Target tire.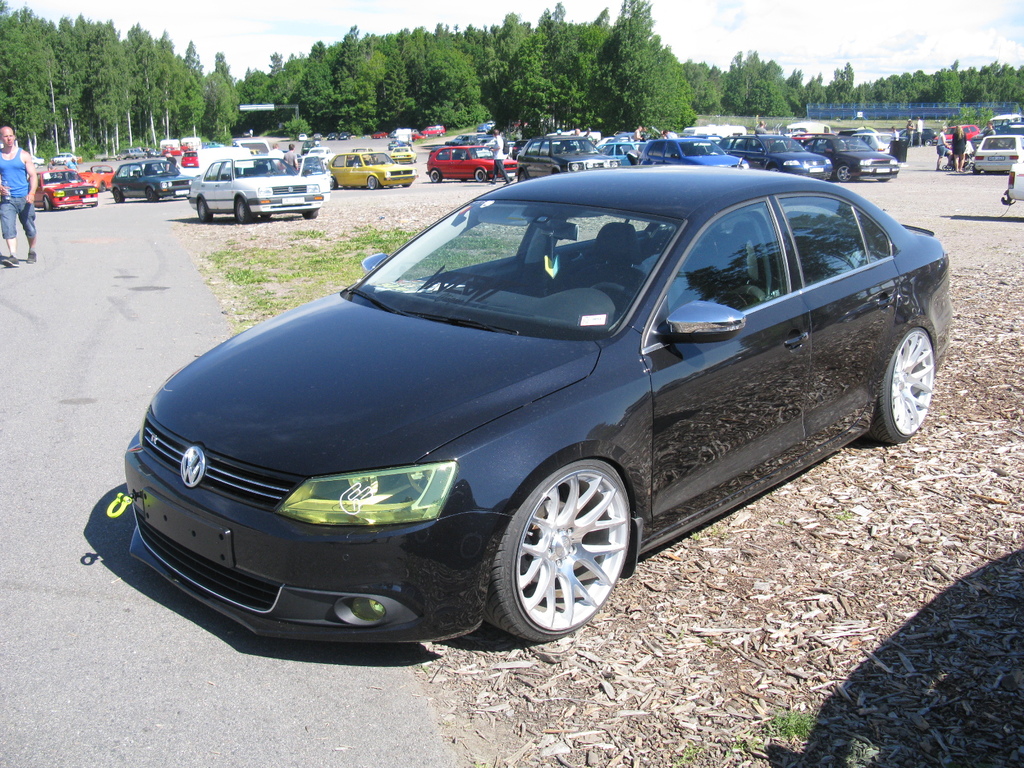
Target region: crop(301, 207, 318, 221).
